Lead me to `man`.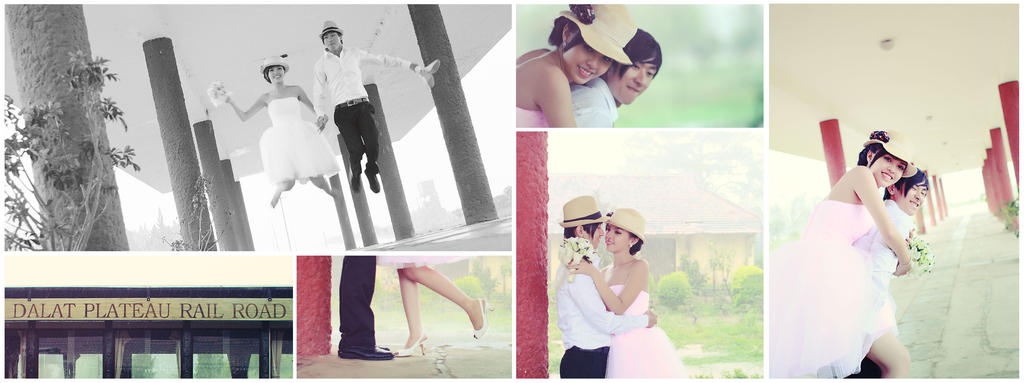
Lead to <bbox>570, 28, 661, 127</bbox>.
